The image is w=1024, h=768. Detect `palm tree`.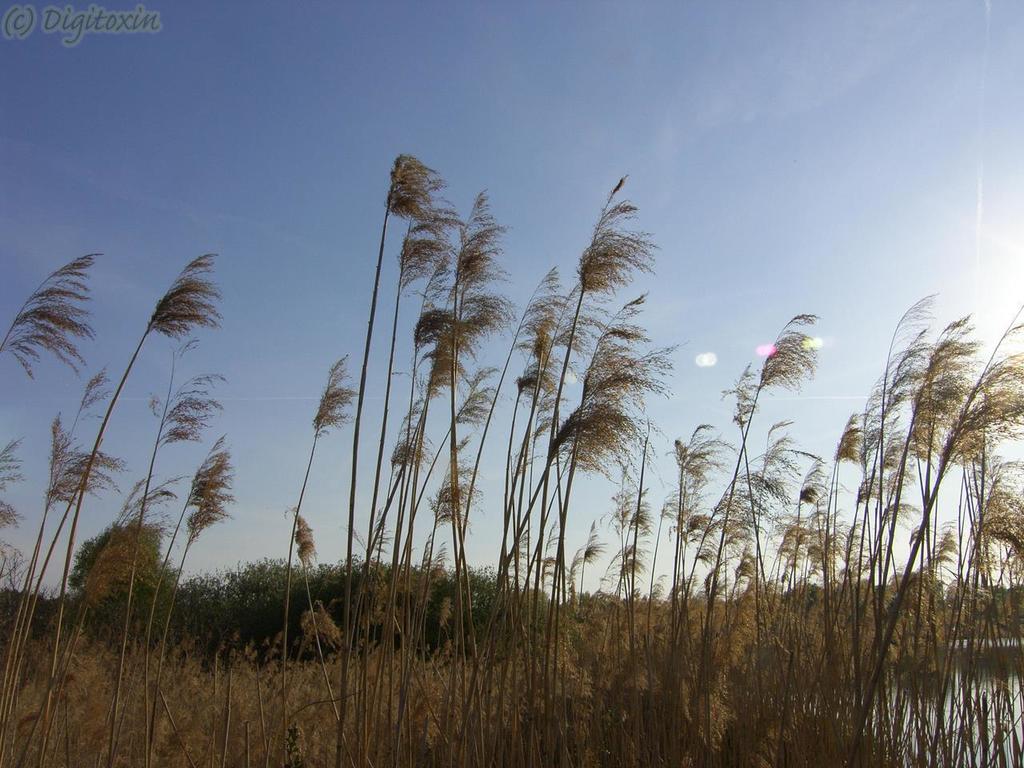
Detection: 559:314:636:574.
